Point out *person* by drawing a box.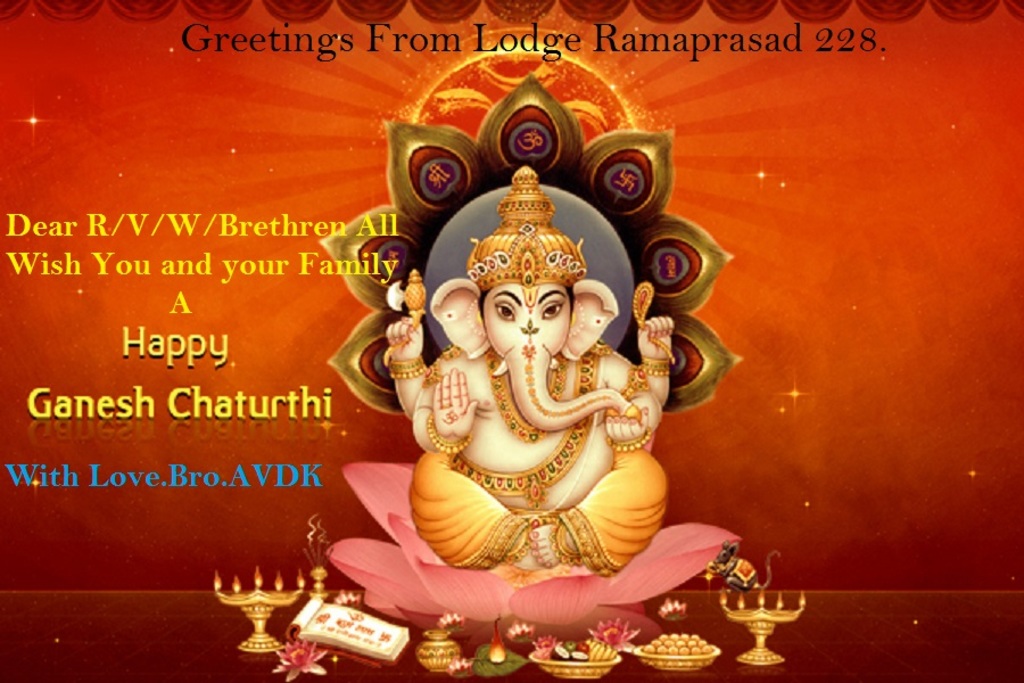
locate(391, 214, 707, 599).
